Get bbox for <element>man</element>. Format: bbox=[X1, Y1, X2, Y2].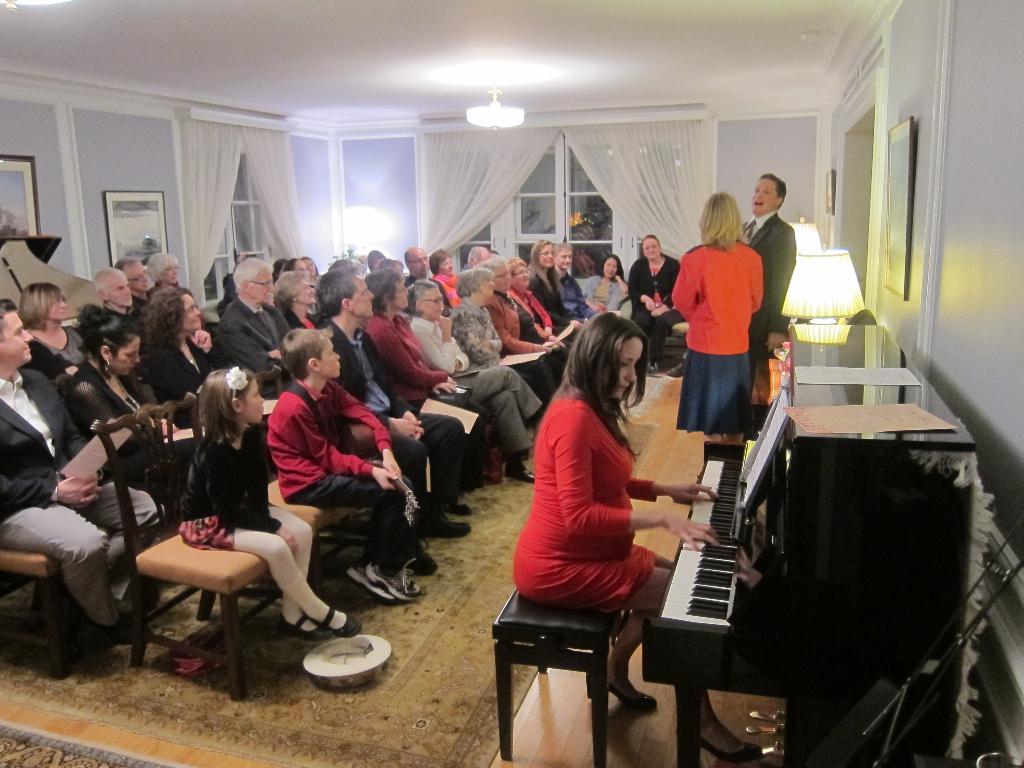
bbox=[315, 268, 476, 535].
